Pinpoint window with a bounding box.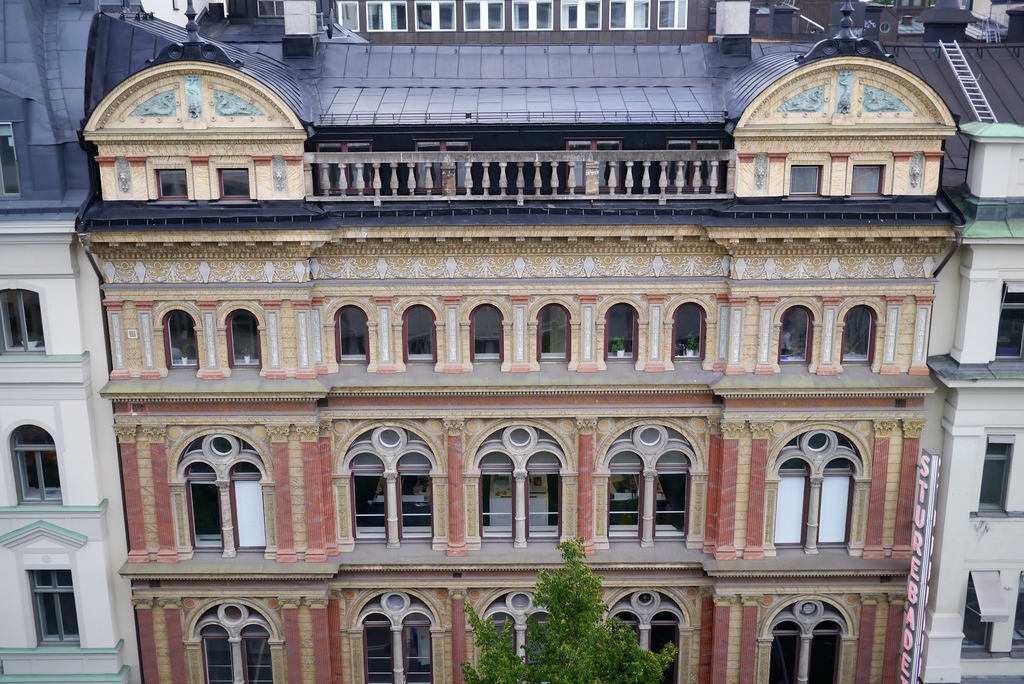
(left=780, top=302, right=810, bottom=366).
